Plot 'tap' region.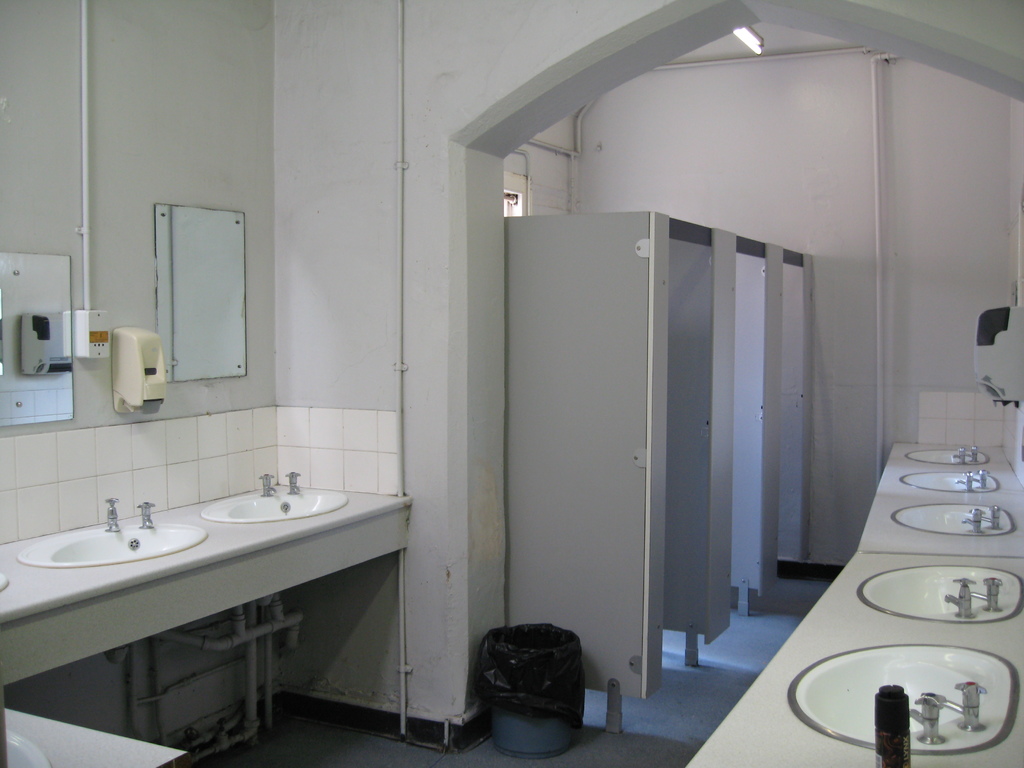
Plotted at [left=255, top=470, right=277, bottom=500].
